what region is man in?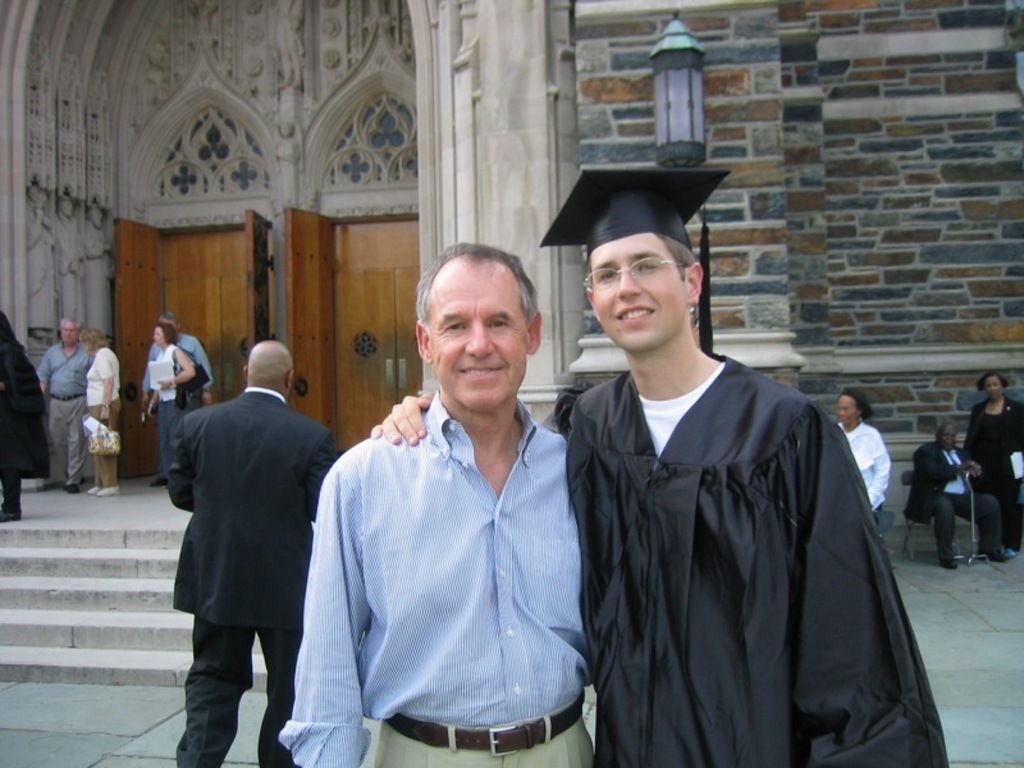
left=371, top=198, right=951, bottom=765.
